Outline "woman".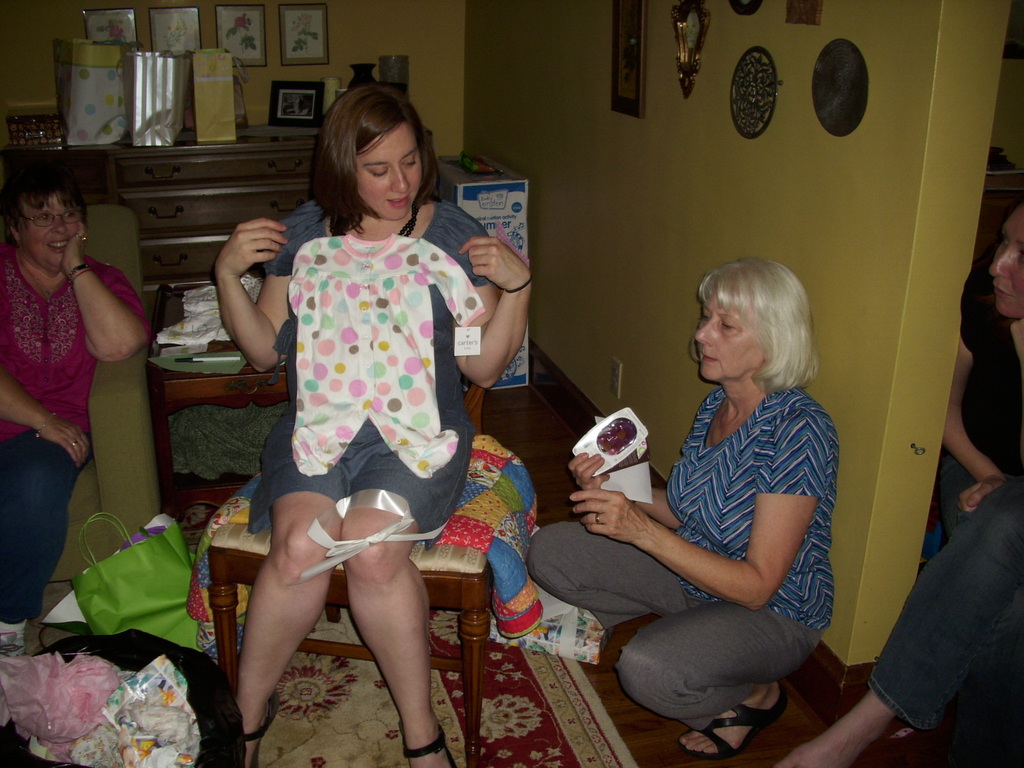
Outline: (x1=769, y1=192, x2=1023, y2=767).
